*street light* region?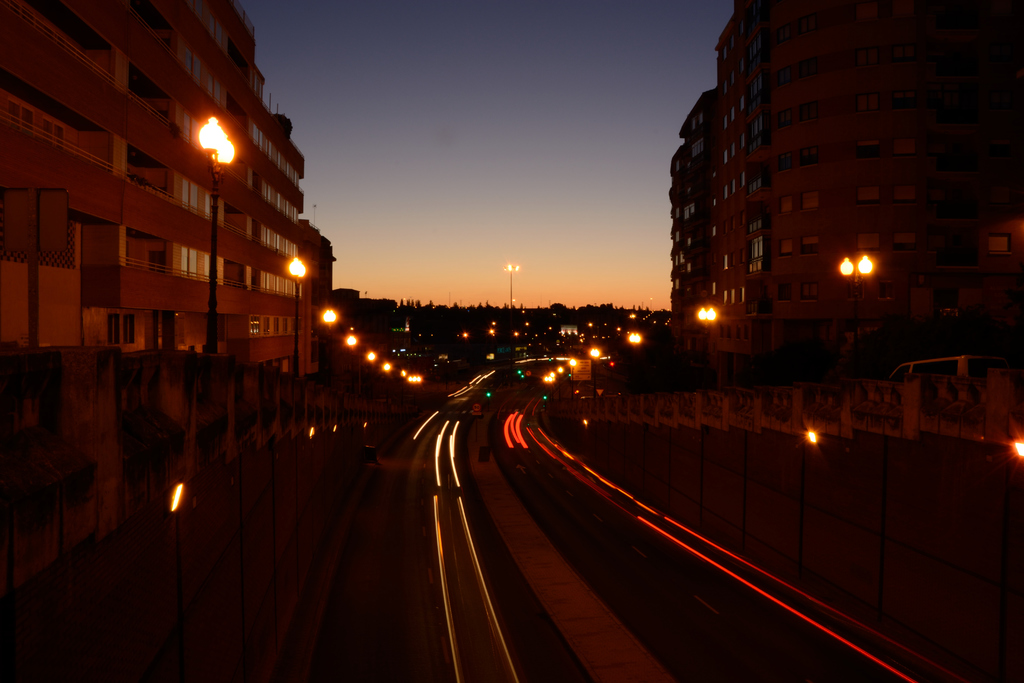
{"left": 555, "top": 366, "right": 564, "bottom": 401}
